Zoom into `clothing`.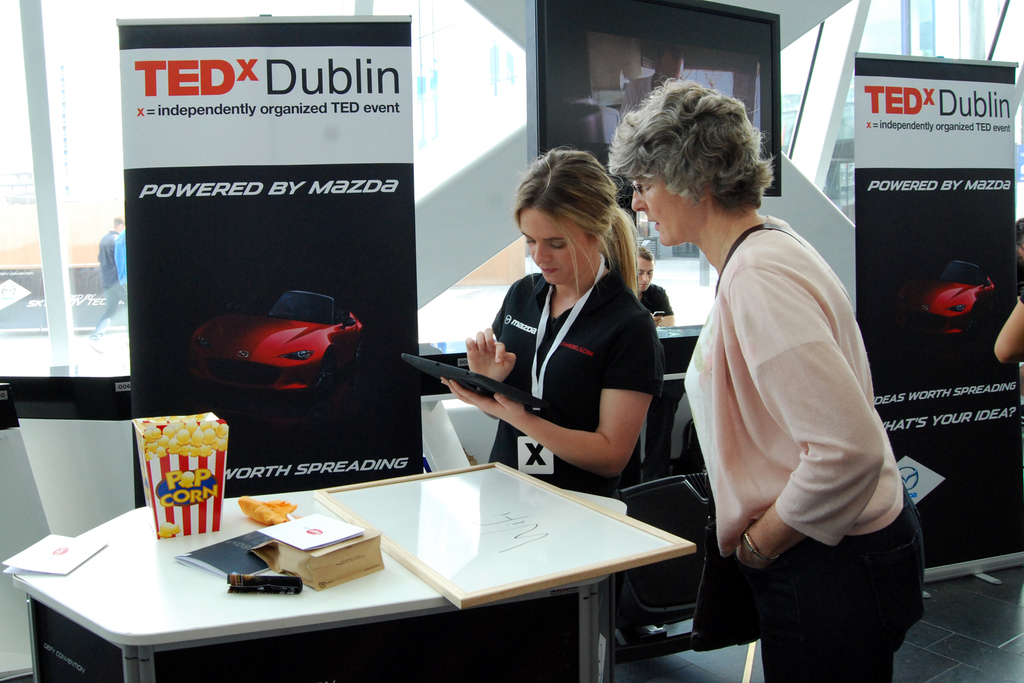
Zoom target: [617, 281, 676, 333].
